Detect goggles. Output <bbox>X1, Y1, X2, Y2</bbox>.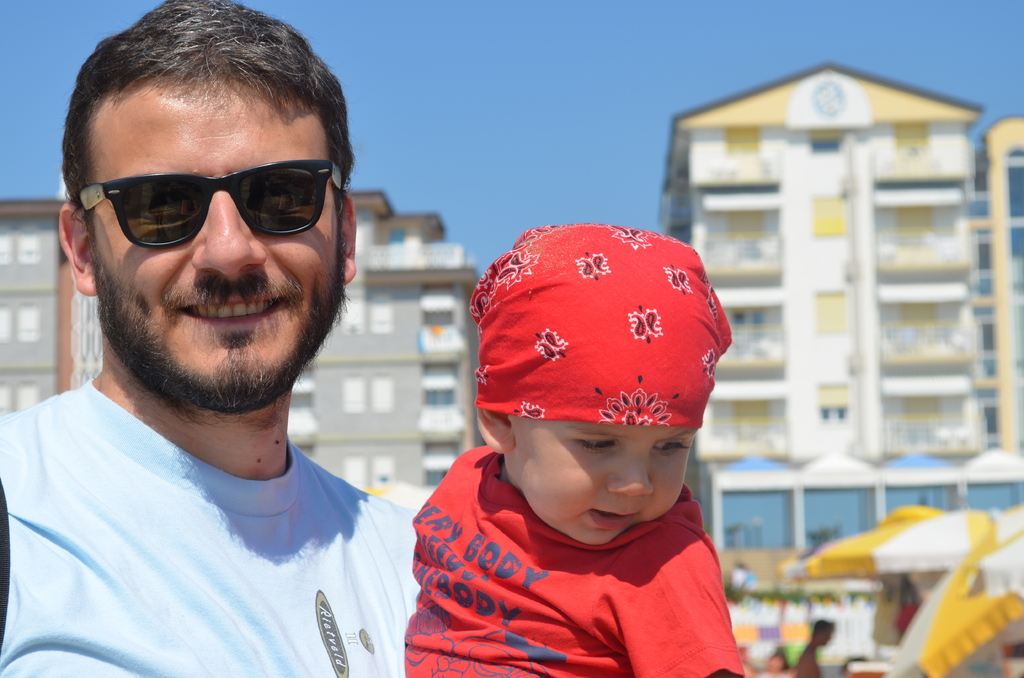
<bbox>67, 147, 341, 250</bbox>.
